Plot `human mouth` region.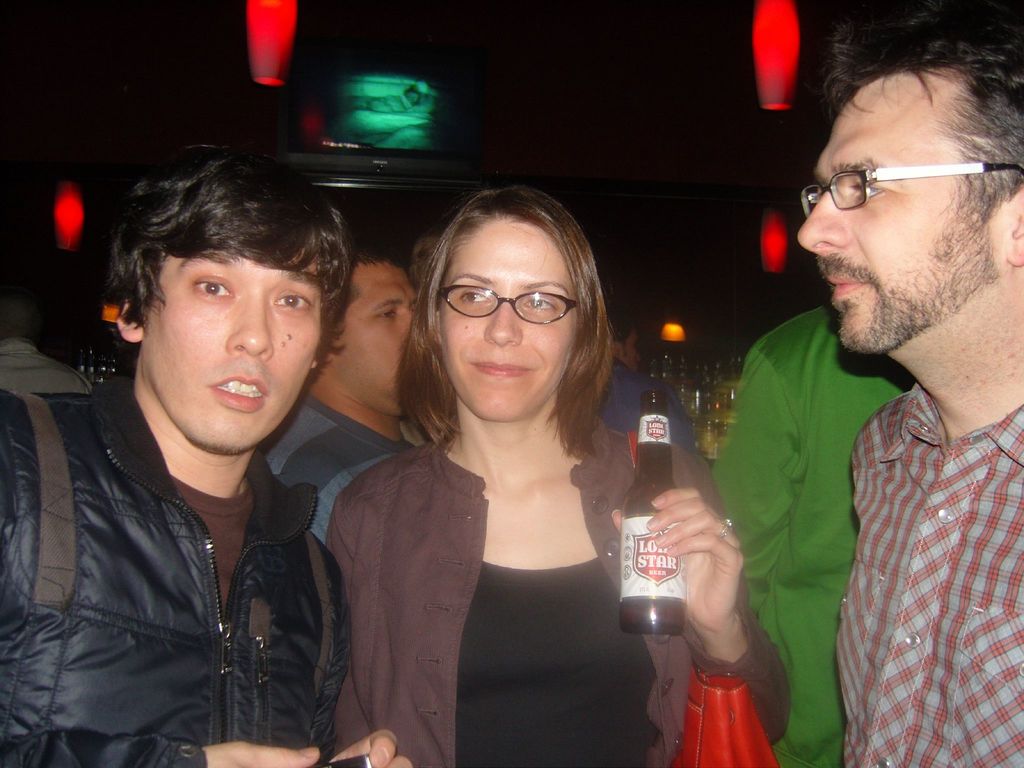
Plotted at locate(829, 278, 859, 298).
